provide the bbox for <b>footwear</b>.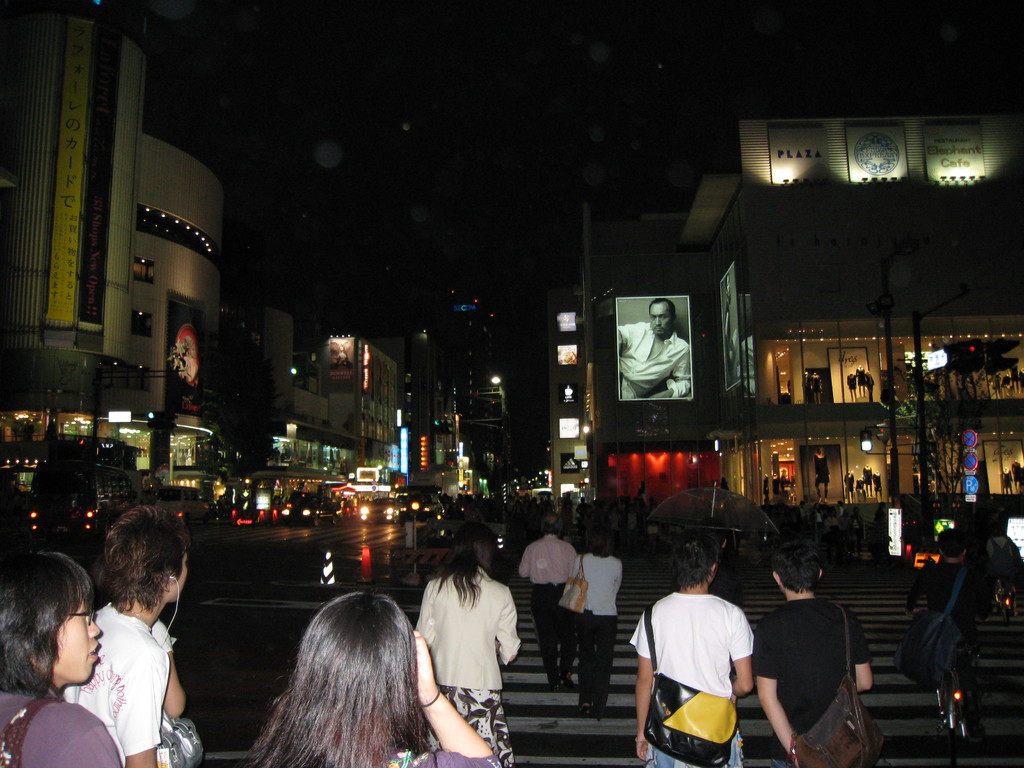
(left=549, top=684, right=563, bottom=691).
